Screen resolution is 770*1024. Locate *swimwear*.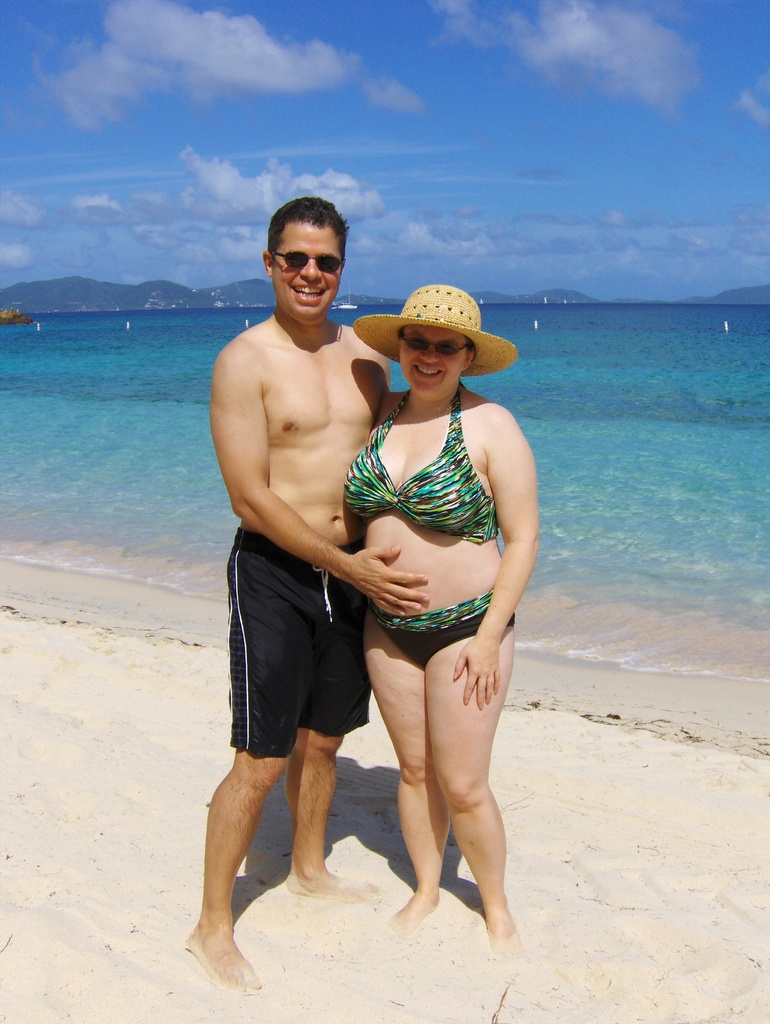
box=[367, 589, 514, 668].
